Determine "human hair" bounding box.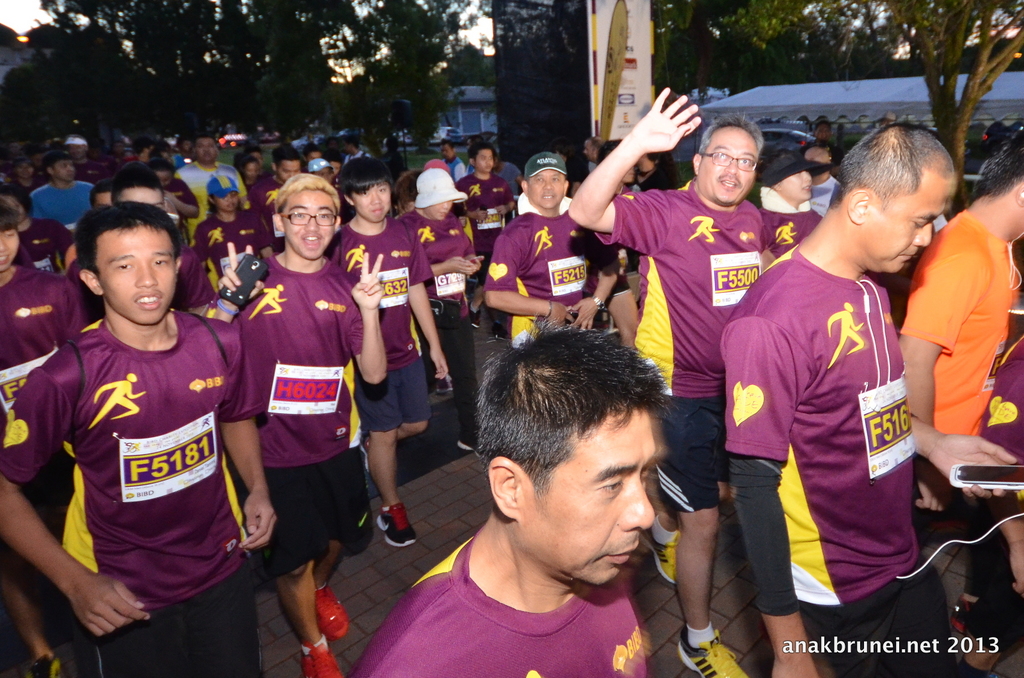
Determined: bbox(44, 152, 75, 172).
